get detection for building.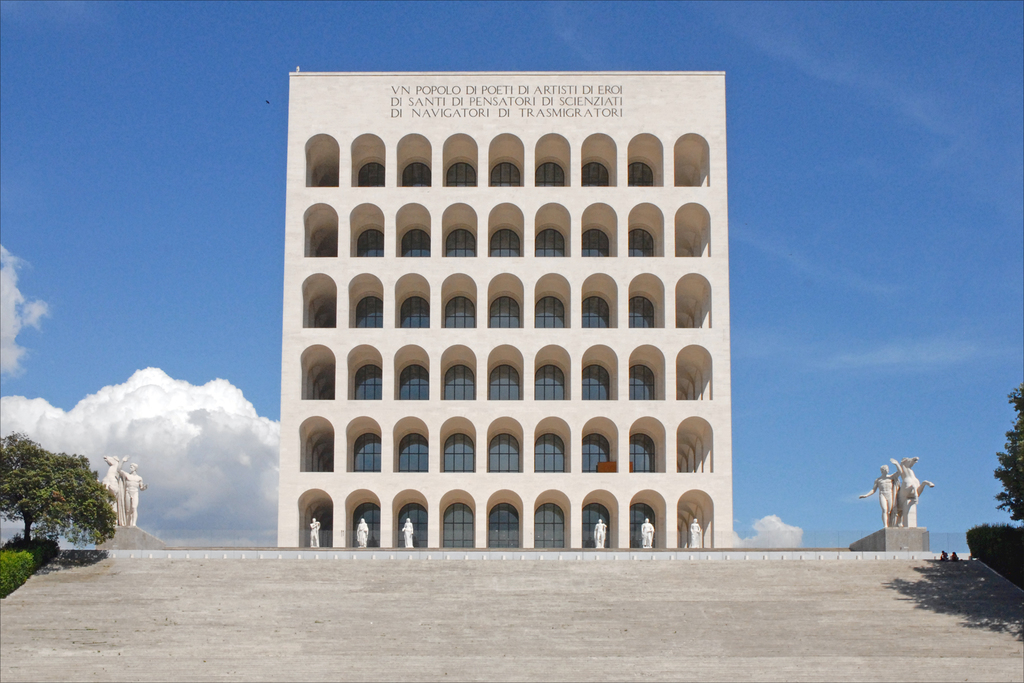
Detection: {"x1": 273, "y1": 68, "x2": 733, "y2": 547}.
